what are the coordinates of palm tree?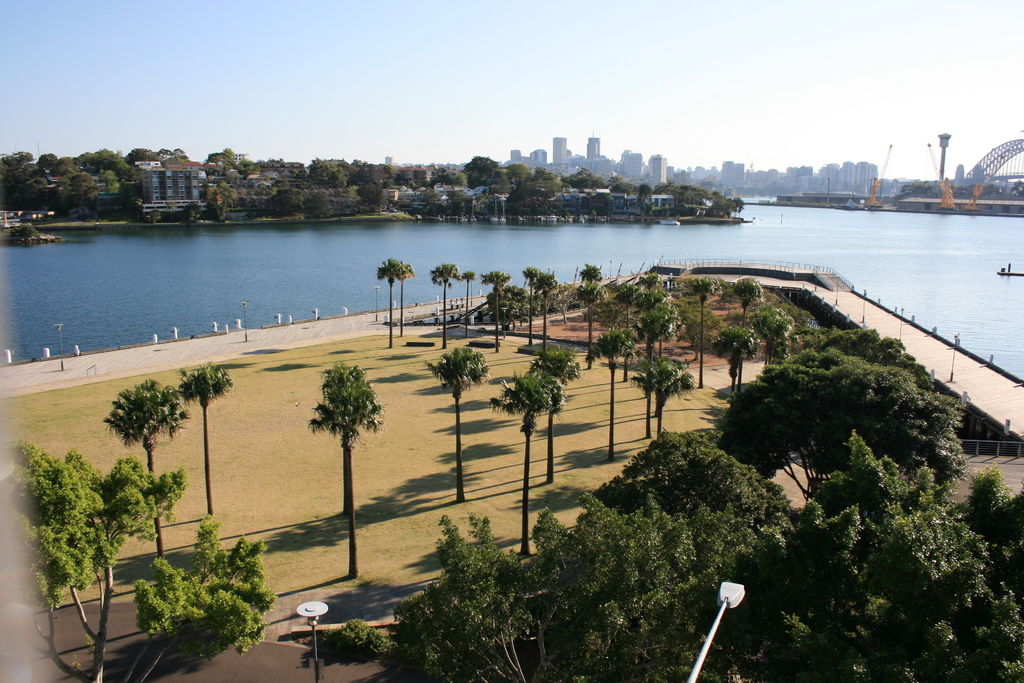
Rect(524, 269, 544, 344).
